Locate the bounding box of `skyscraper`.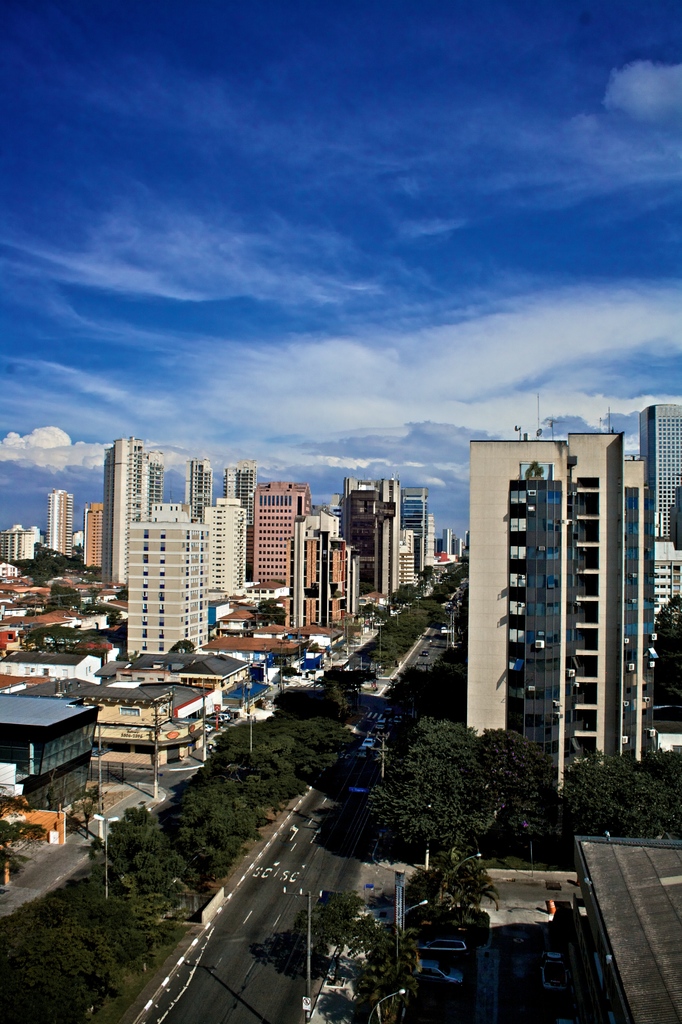
Bounding box: {"x1": 108, "y1": 433, "x2": 165, "y2": 590}.
